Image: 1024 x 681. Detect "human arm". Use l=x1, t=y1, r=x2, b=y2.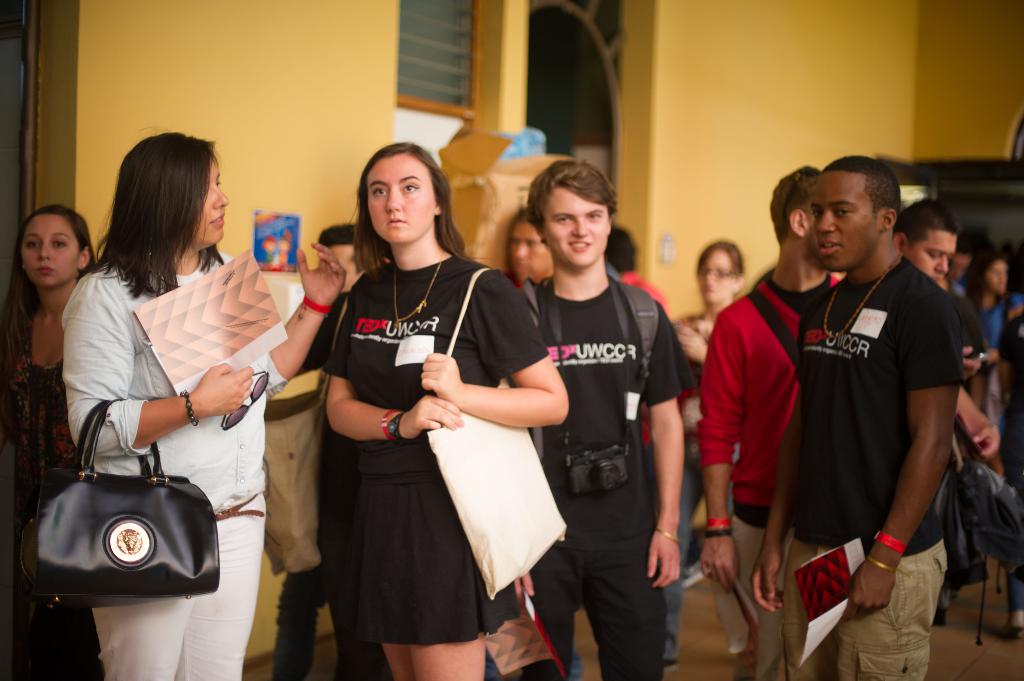
l=690, t=330, r=744, b=584.
